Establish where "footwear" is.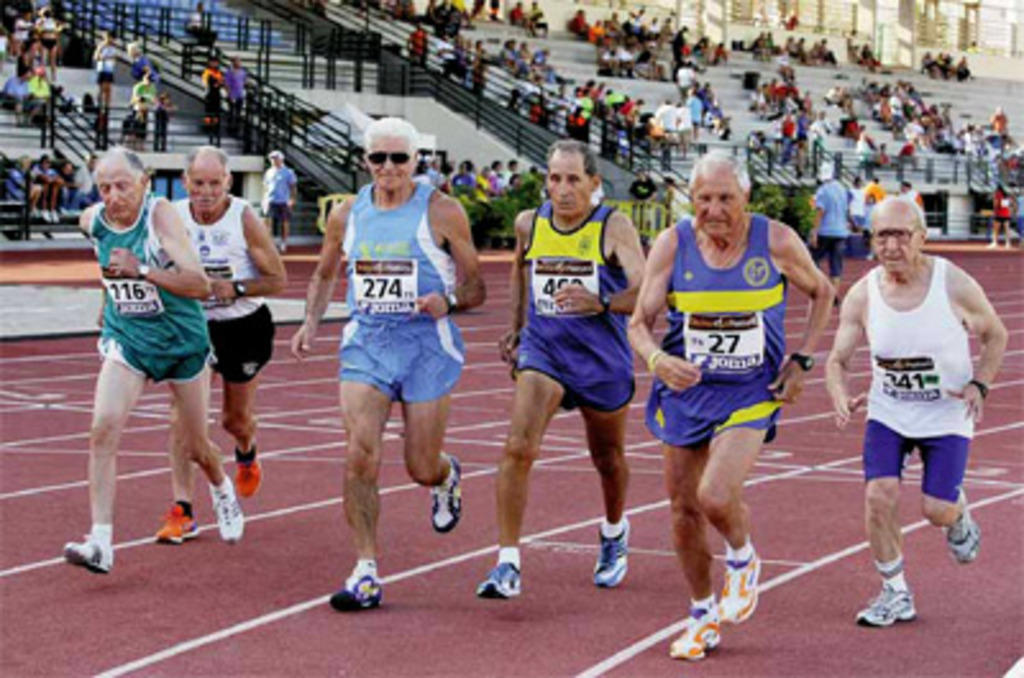
Established at locate(717, 553, 763, 627).
